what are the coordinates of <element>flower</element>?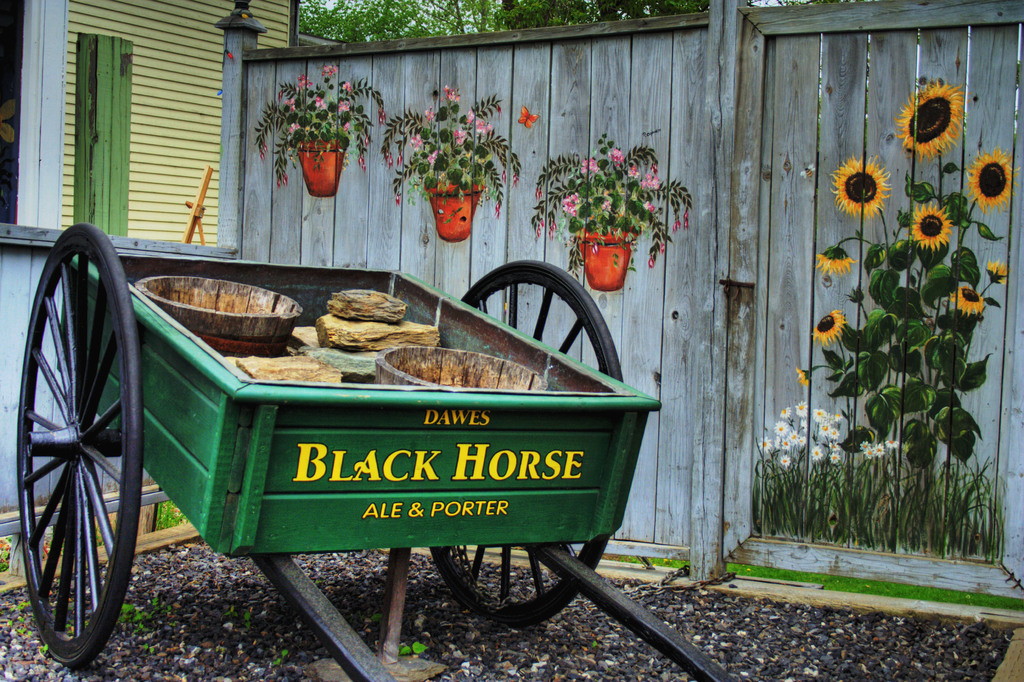
(left=811, top=448, right=827, bottom=463).
